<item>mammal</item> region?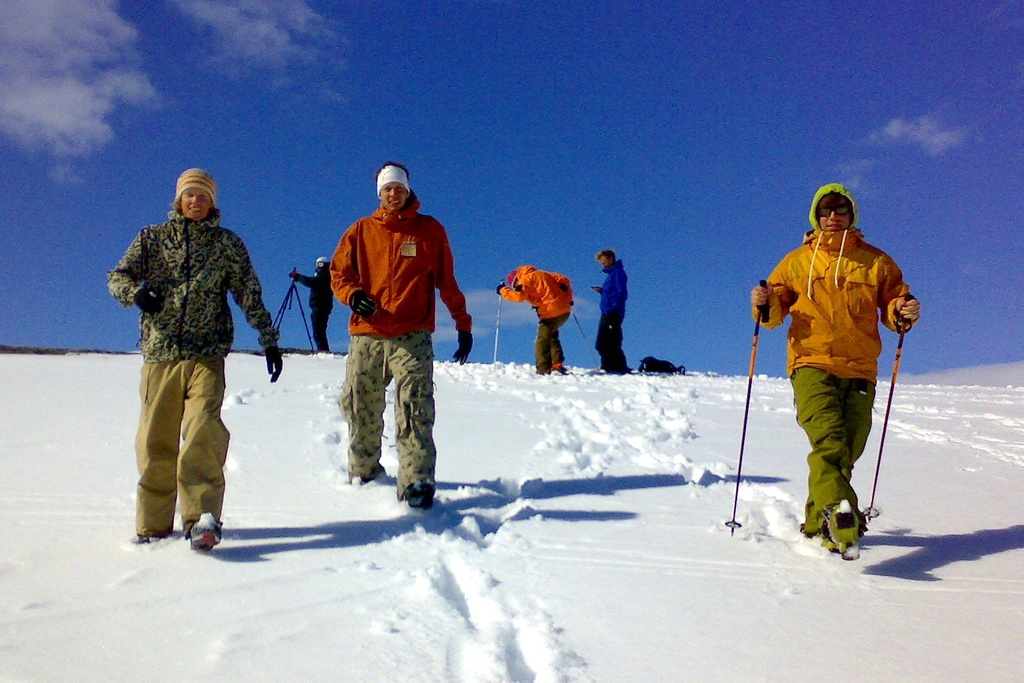
751/181/921/559
